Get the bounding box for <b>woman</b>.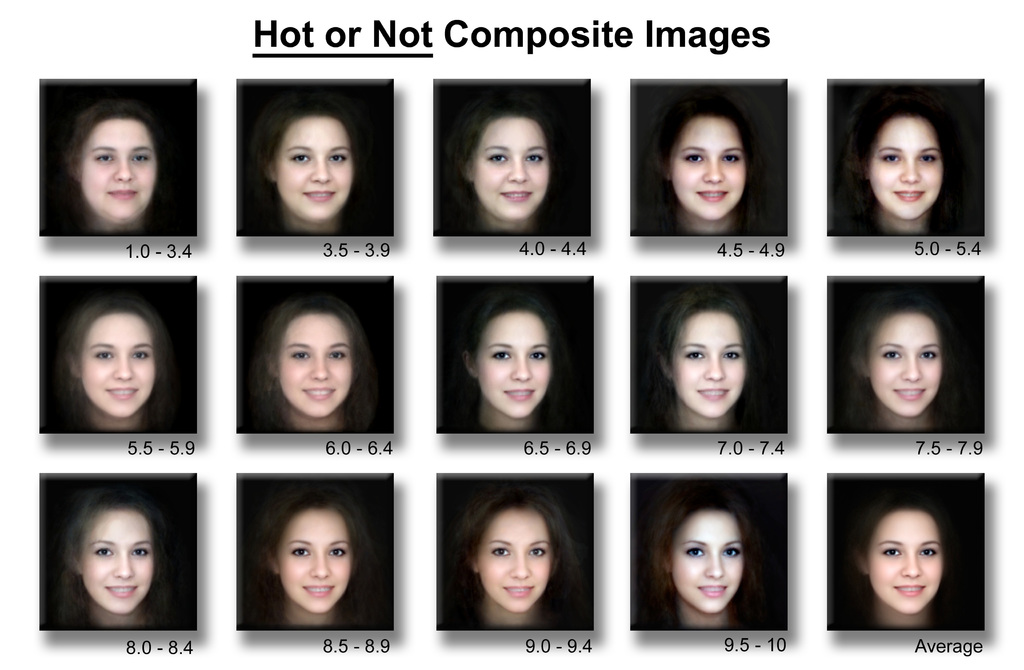
{"left": 460, "top": 287, "right": 561, "bottom": 432}.
